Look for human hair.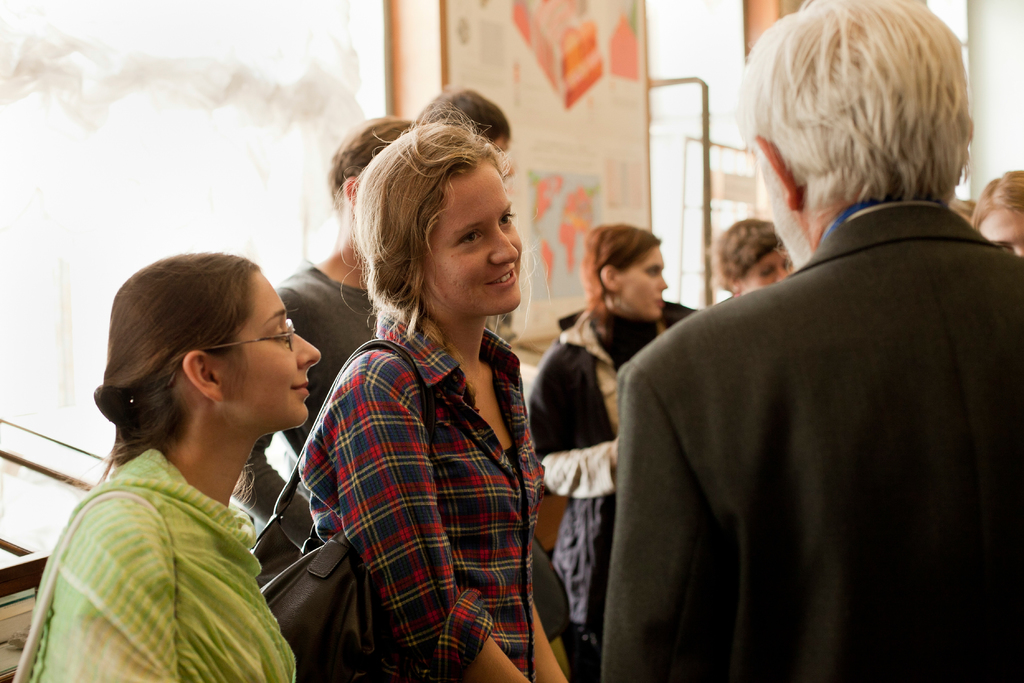
Found: {"x1": 580, "y1": 223, "x2": 662, "y2": 338}.
